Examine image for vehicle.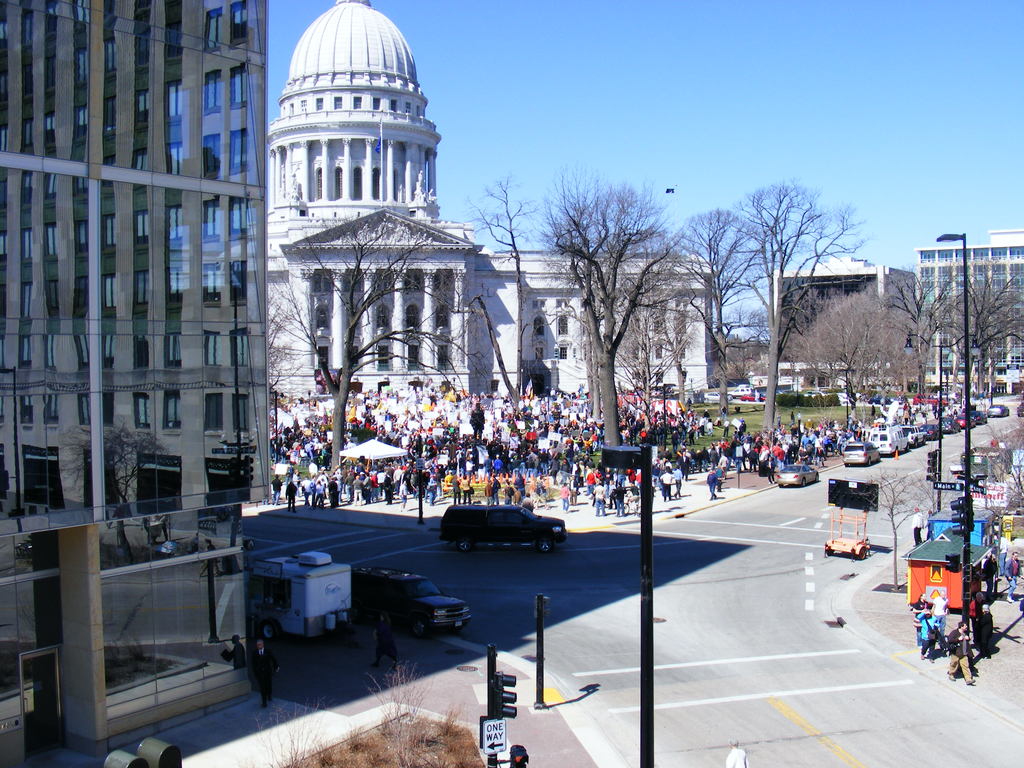
Examination result: region(775, 463, 820, 490).
